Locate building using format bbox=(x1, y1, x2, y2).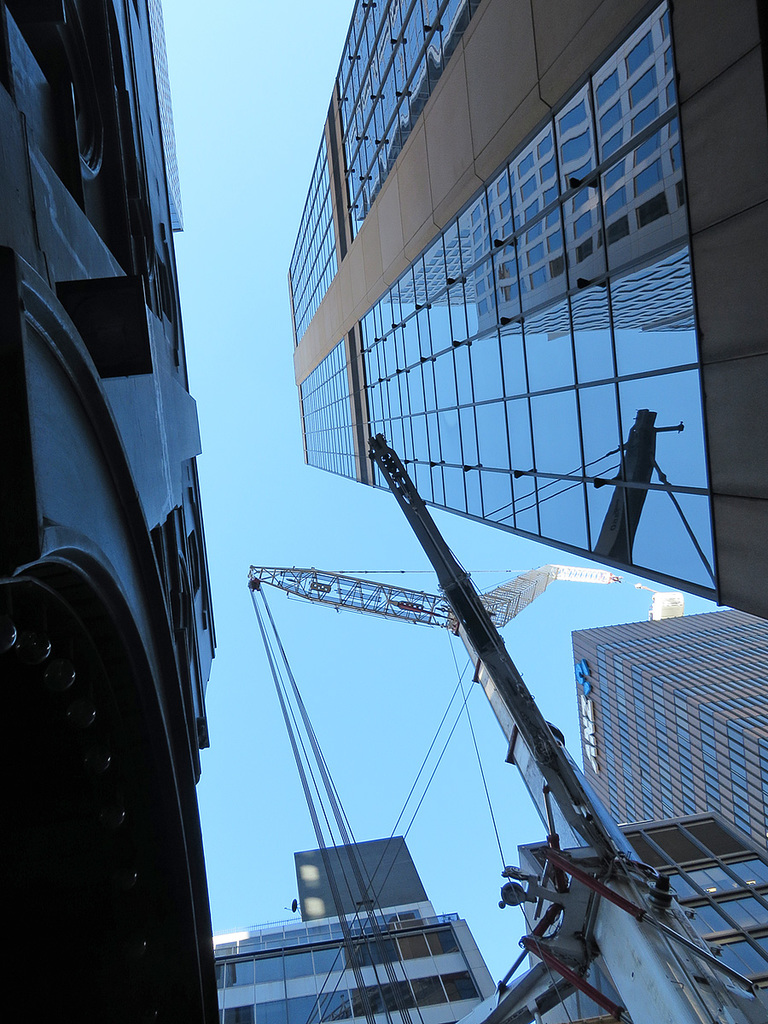
bbox=(282, 0, 767, 617).
